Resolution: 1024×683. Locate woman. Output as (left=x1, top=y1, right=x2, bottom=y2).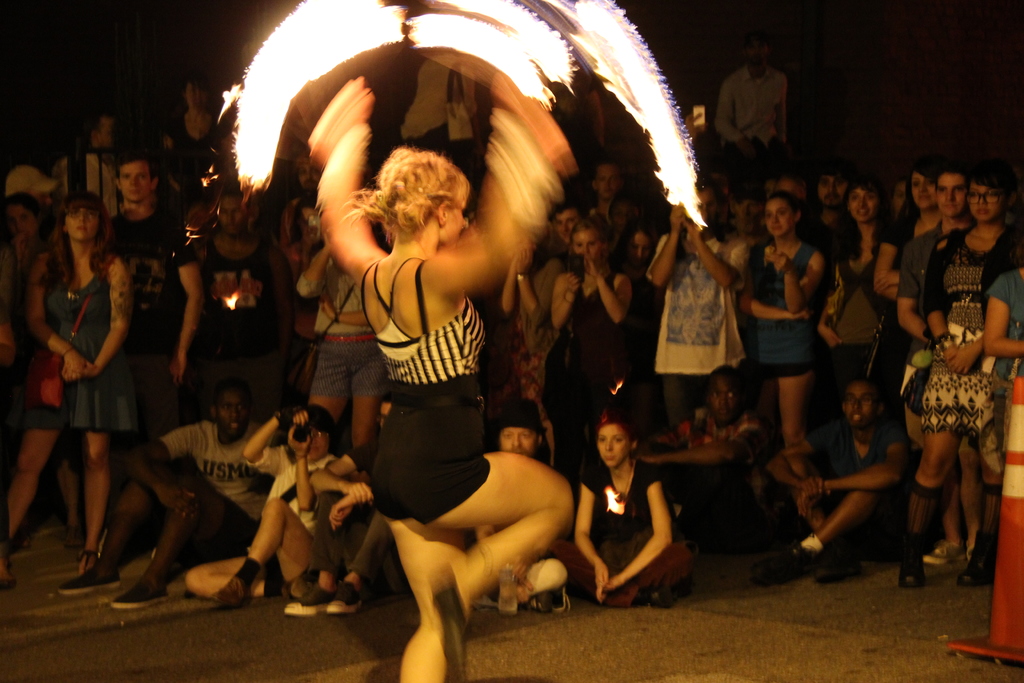
(left=811, top=168, right=898, bottom=412).
